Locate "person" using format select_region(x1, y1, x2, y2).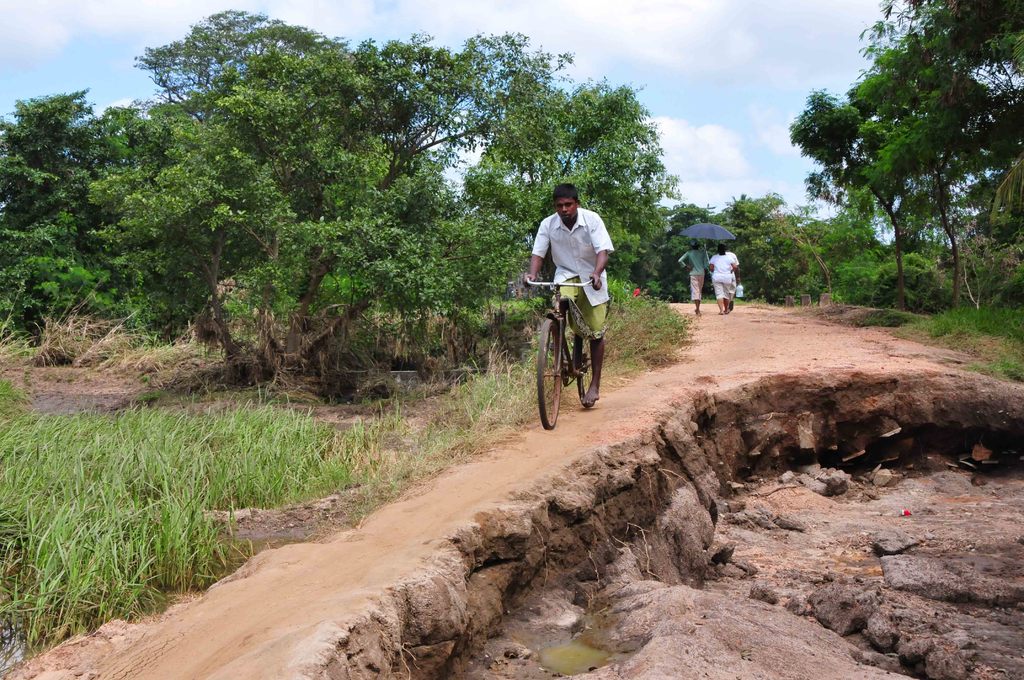
select_region(708, 245, 735, 309).
